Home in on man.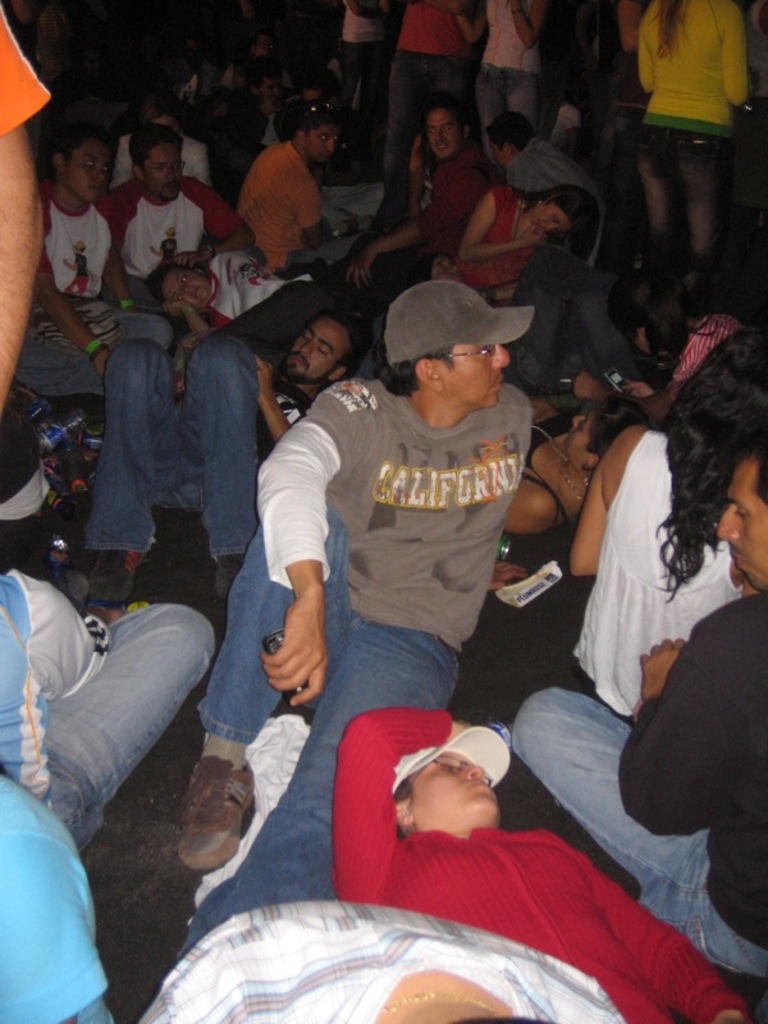
Homed in at [left=0, top=558, right=215, bottom=847].
